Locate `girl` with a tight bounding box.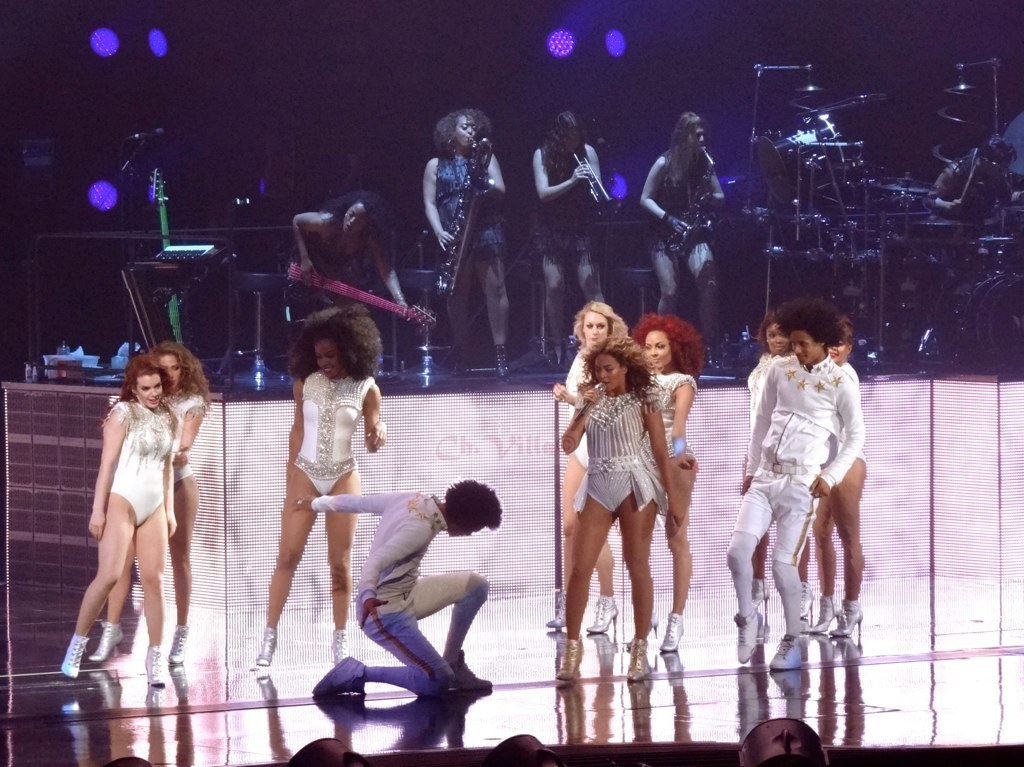
box=[638, 113, 723, 376].
